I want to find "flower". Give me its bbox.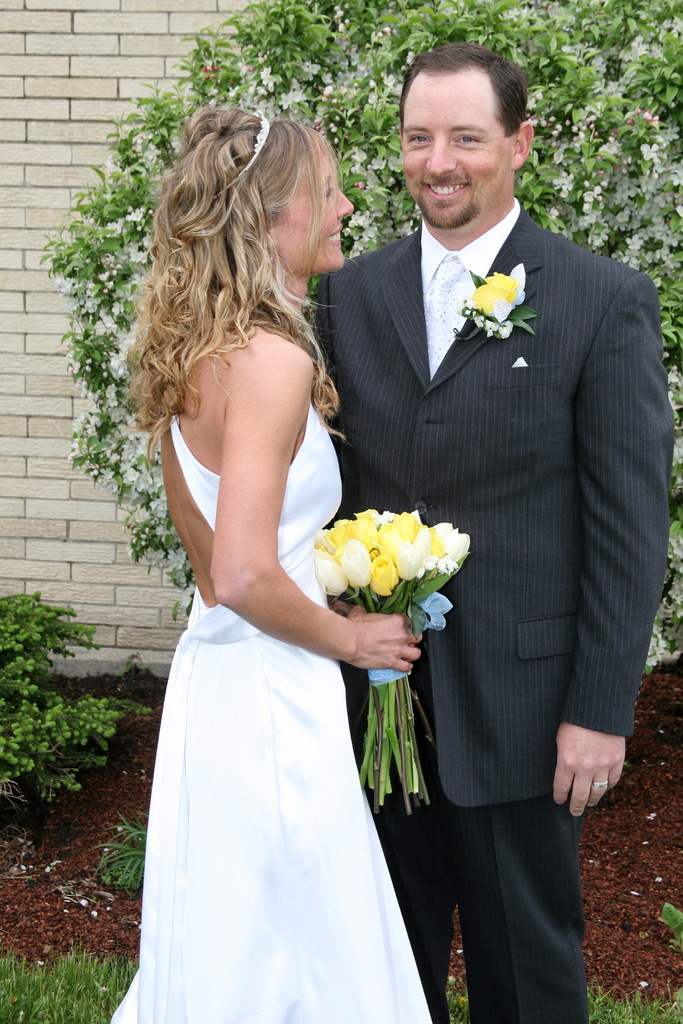
left=473, top=260, right=522, bottom=321.
